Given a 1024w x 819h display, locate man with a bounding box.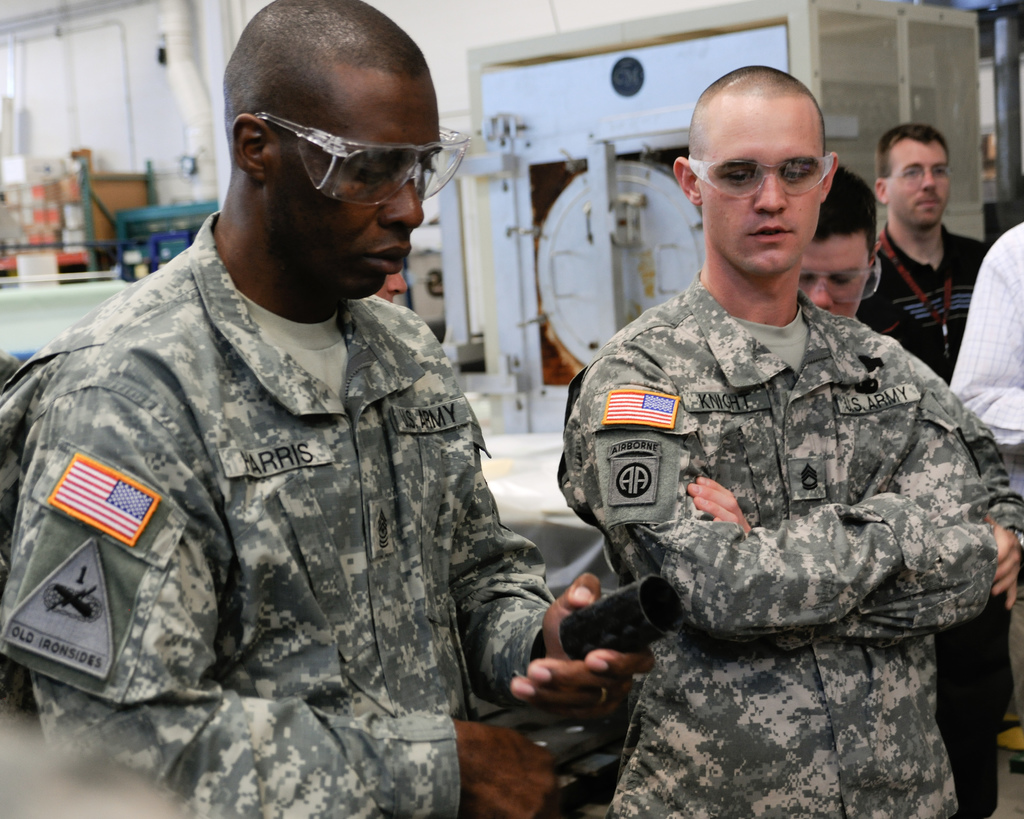
Located: locate(792, 165, 881, 321).
